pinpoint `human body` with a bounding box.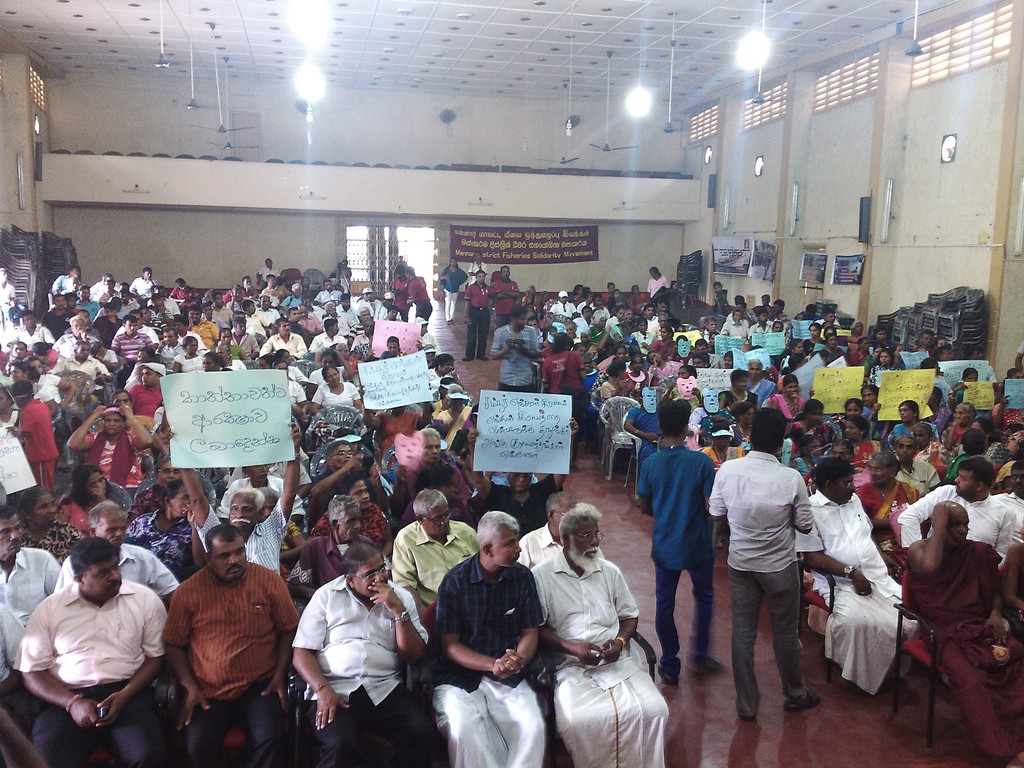
x1=312 y1=319 x2=354 y2=358.
